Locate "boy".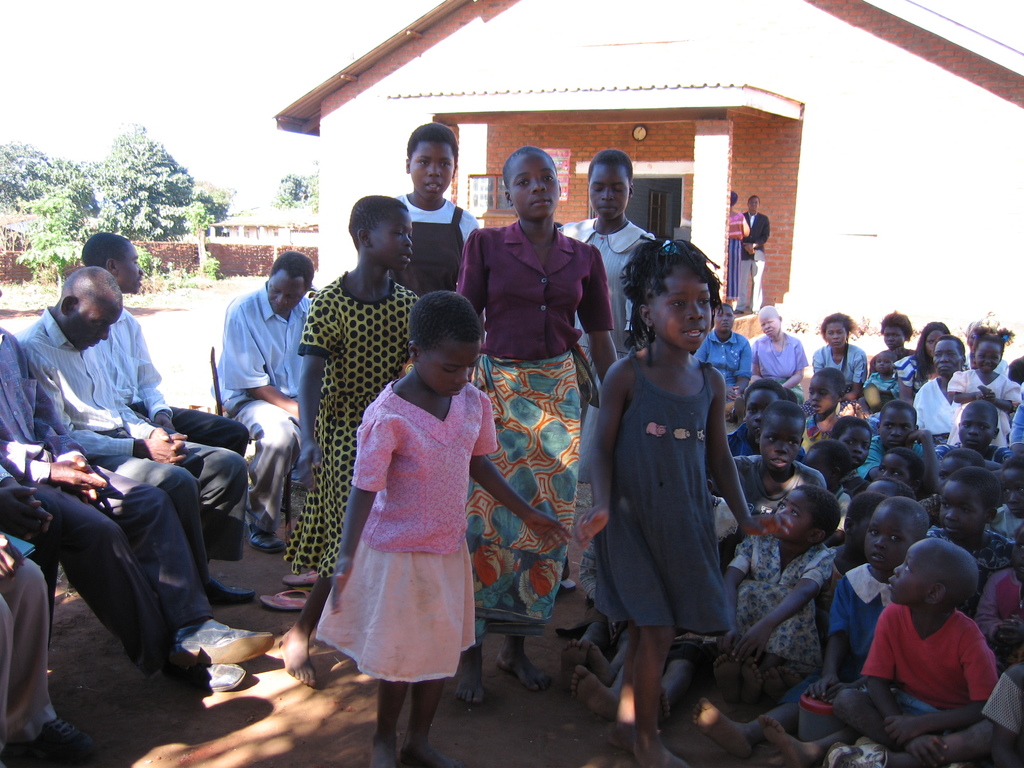
Bounding box: region(828, 410, 869, 497).
